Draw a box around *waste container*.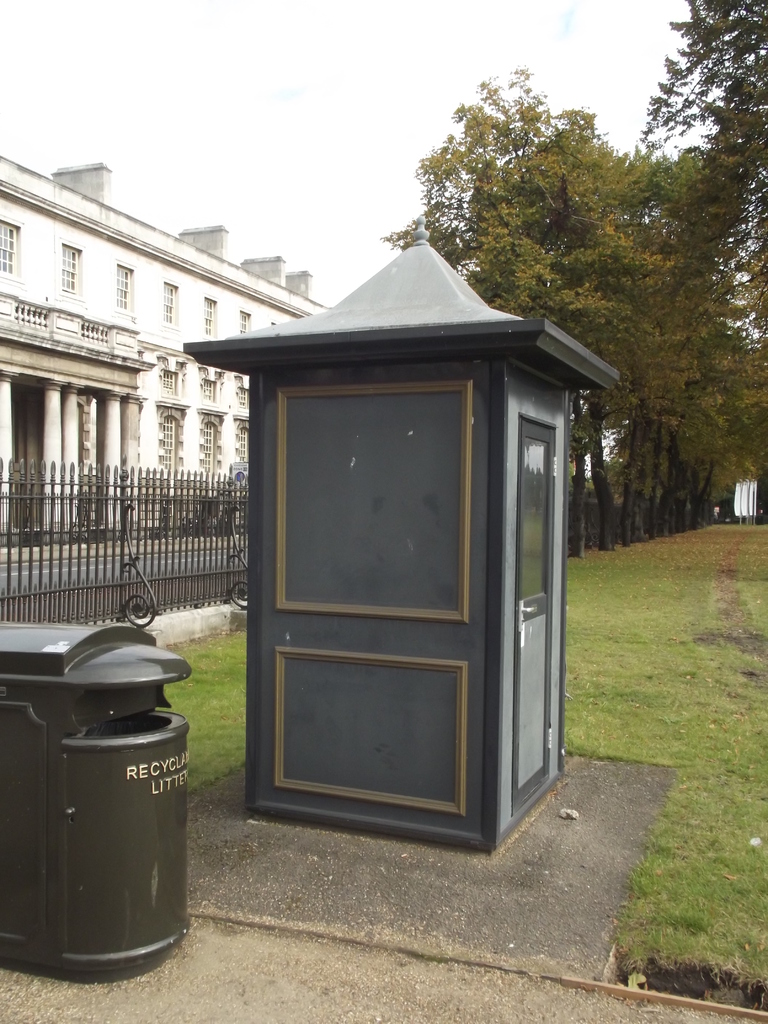
bbox(6, 640, 203, 979).
